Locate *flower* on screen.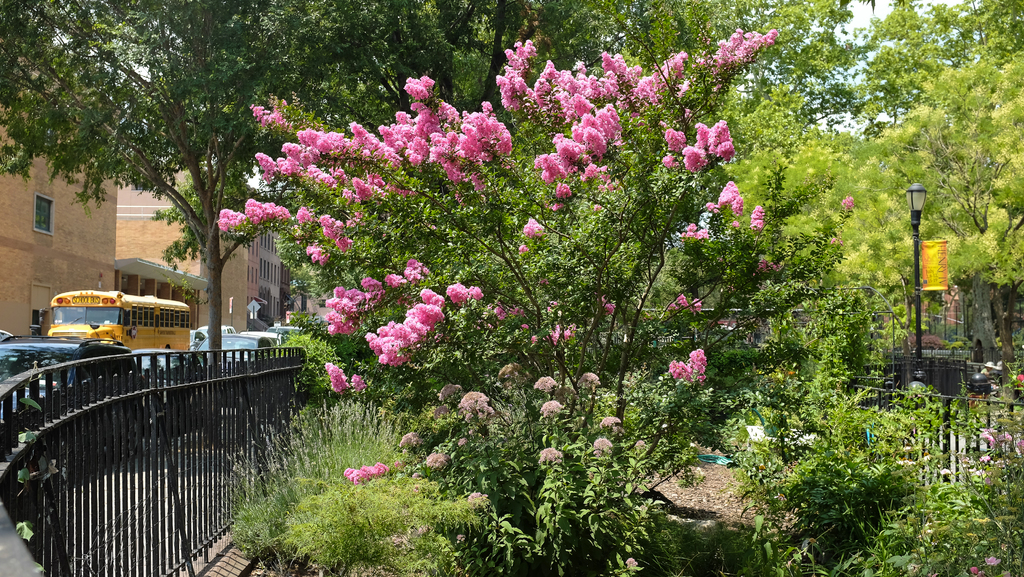
On screen at [left=601, top=294, right=620, bottom=319].
